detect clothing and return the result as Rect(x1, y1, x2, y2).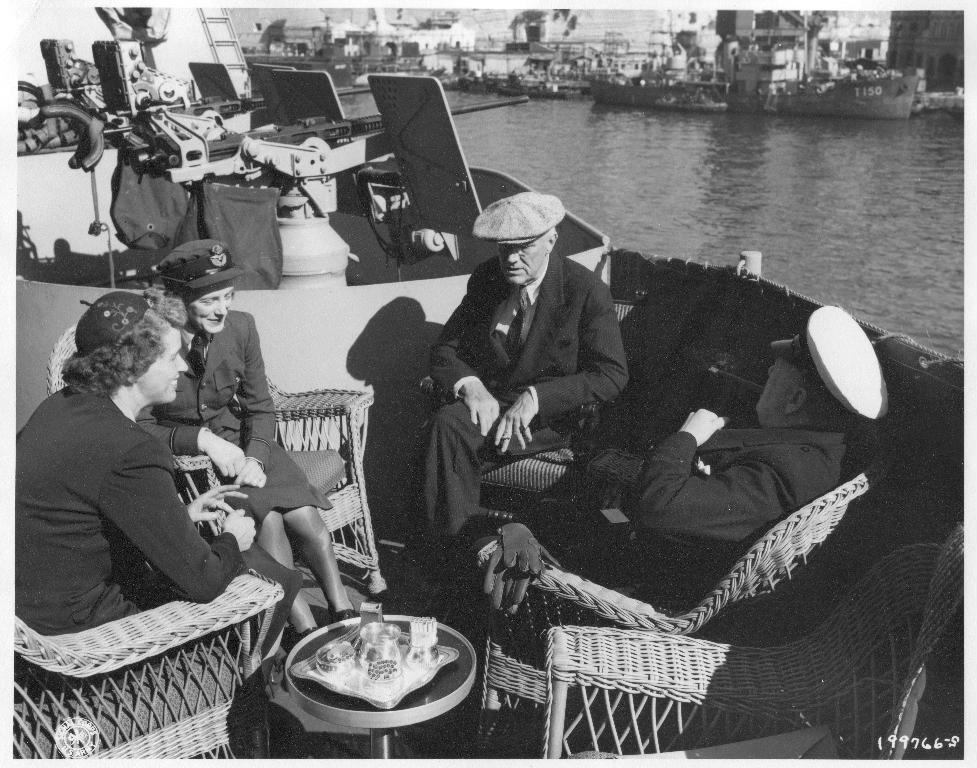
Rect(136, 310, 335, 542).
